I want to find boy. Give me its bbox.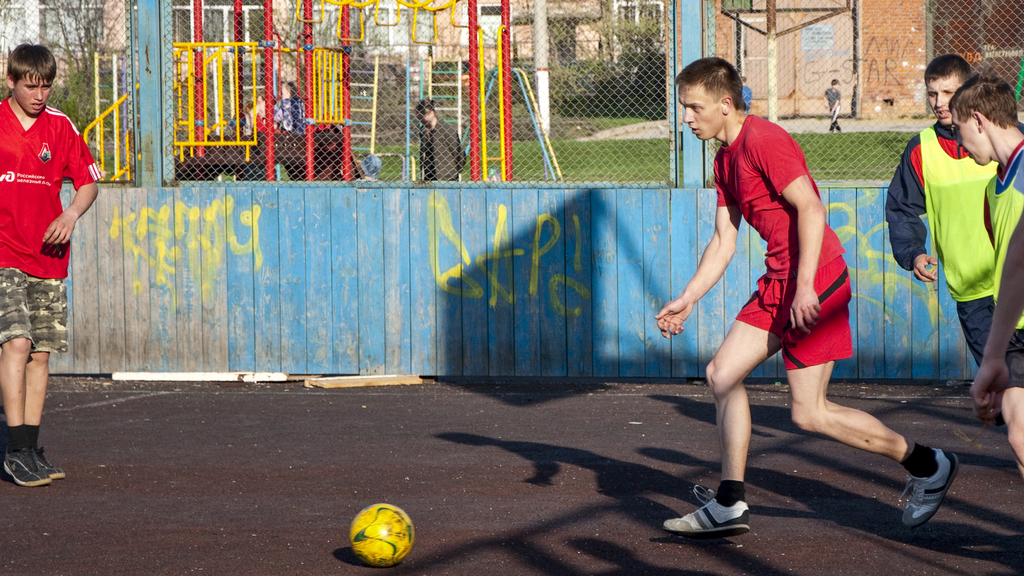
(884,49,1007,372).
